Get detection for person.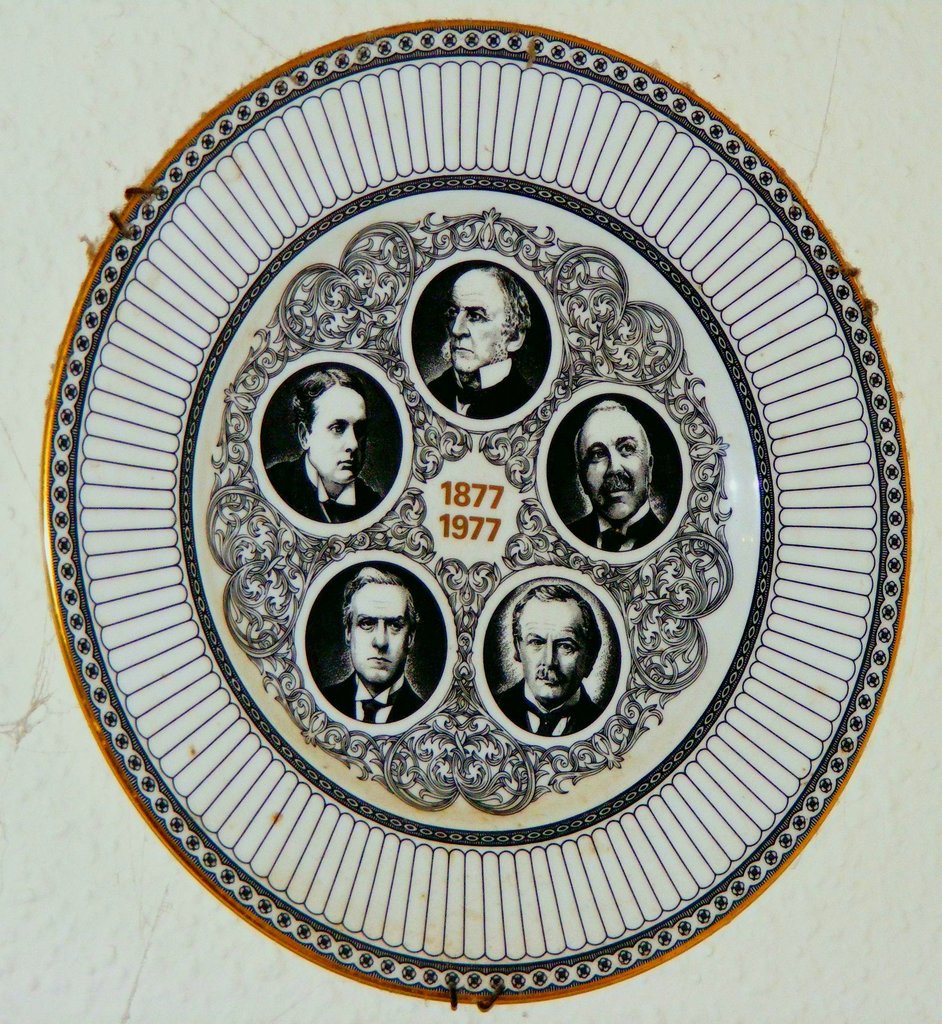
Detection: 572/395/664/550.
